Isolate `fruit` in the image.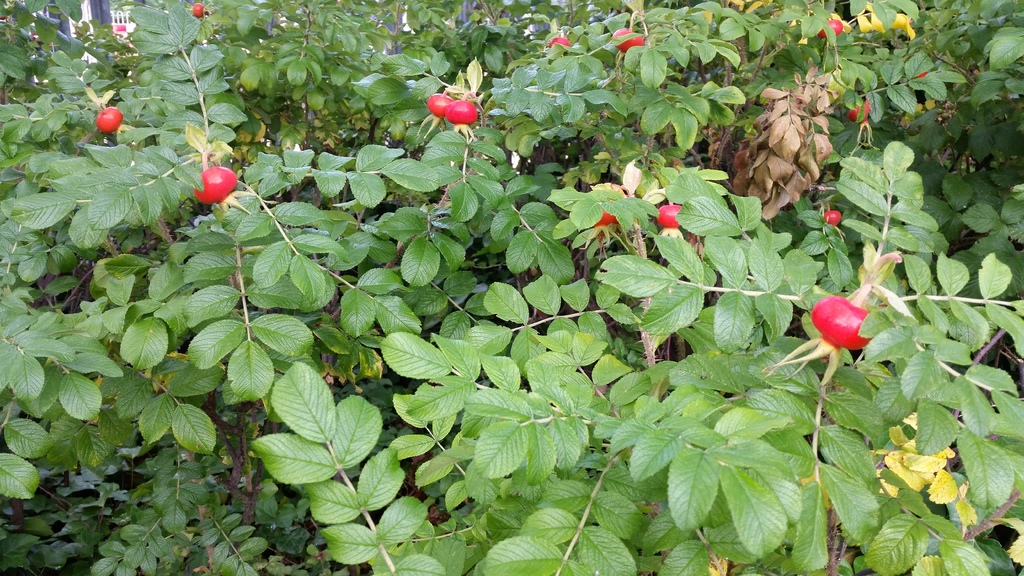
Isolated region: 548, 33, 573, 49.
